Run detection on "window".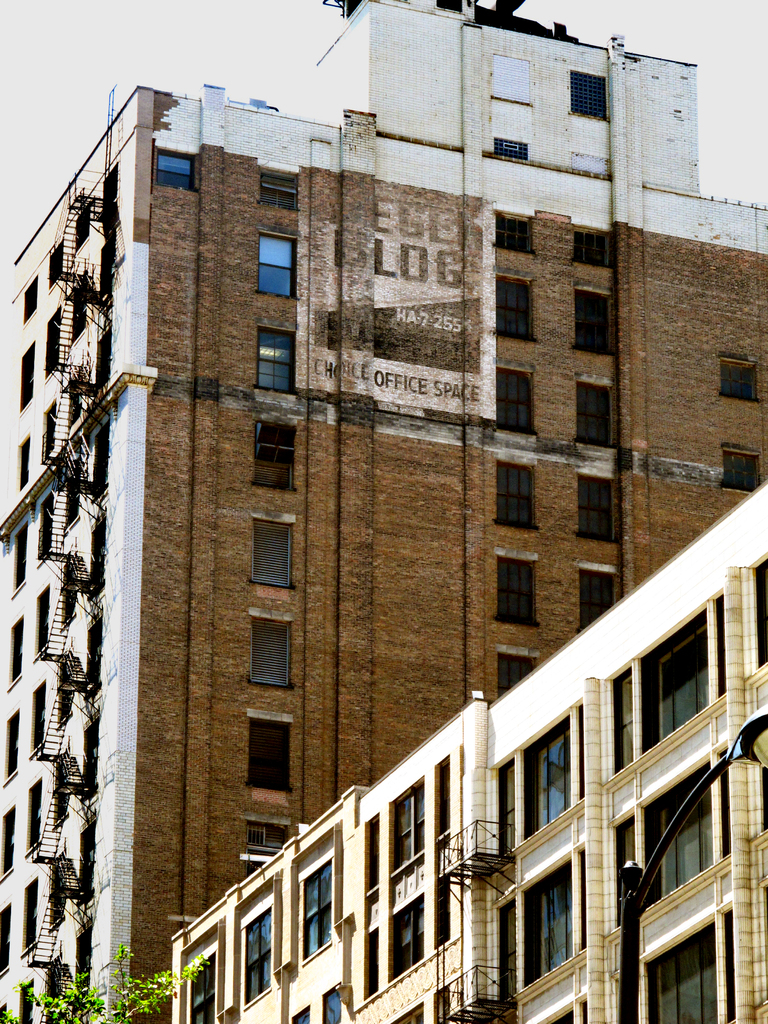
Result: (189,956,216,1023).
